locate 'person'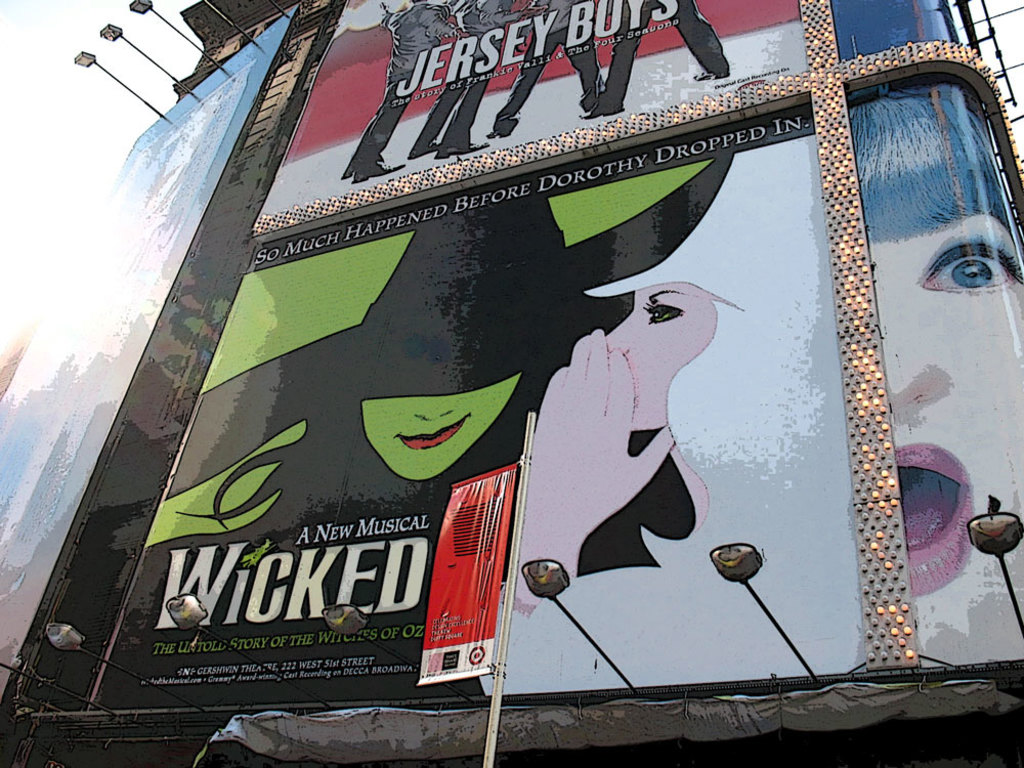
x1=155, y1=148, x2=728, y2=691
